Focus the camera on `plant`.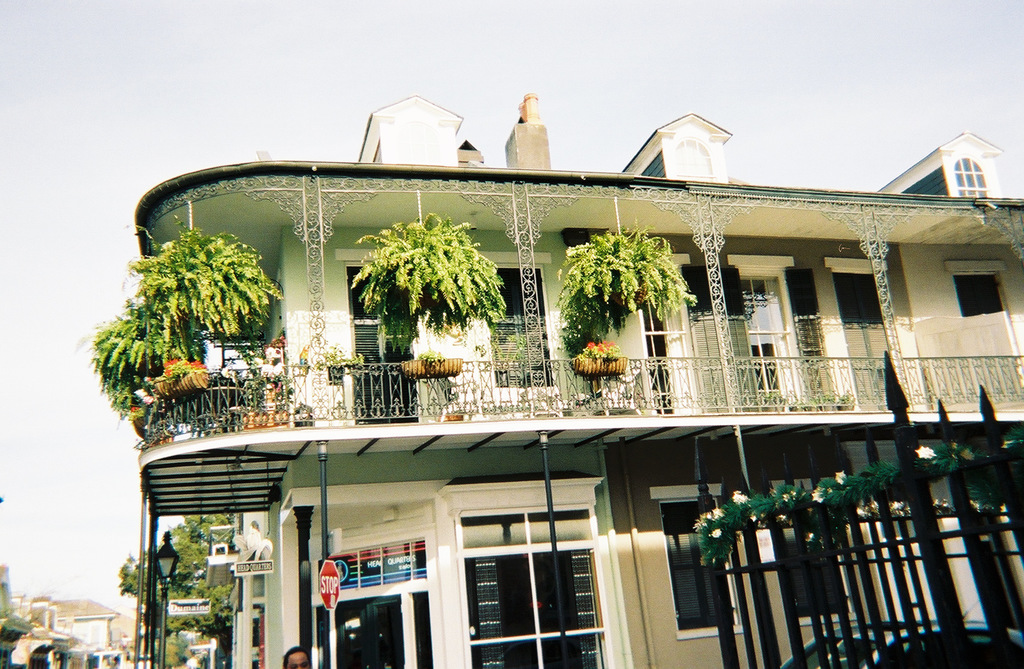
Focus region: (x1=82, y1=305, x2=201, y2=416).
